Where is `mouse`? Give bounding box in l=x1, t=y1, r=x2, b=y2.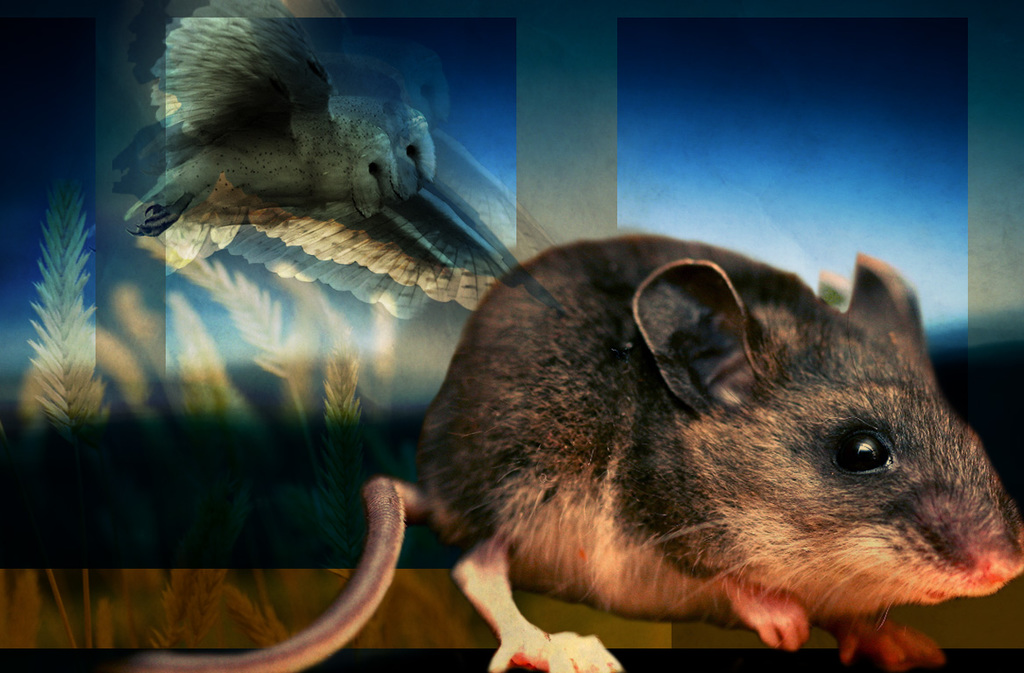
l=158, t=238, r=1021, b=672.
